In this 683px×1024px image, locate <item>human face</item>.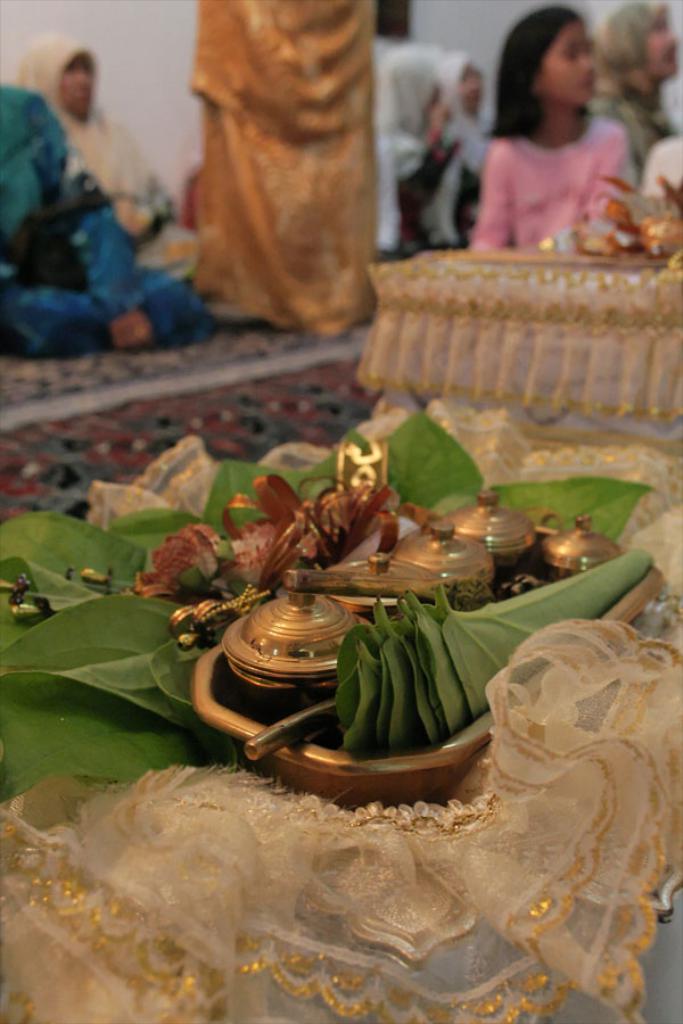
Bounding box: l=459, t=63, r=484, b=112.
